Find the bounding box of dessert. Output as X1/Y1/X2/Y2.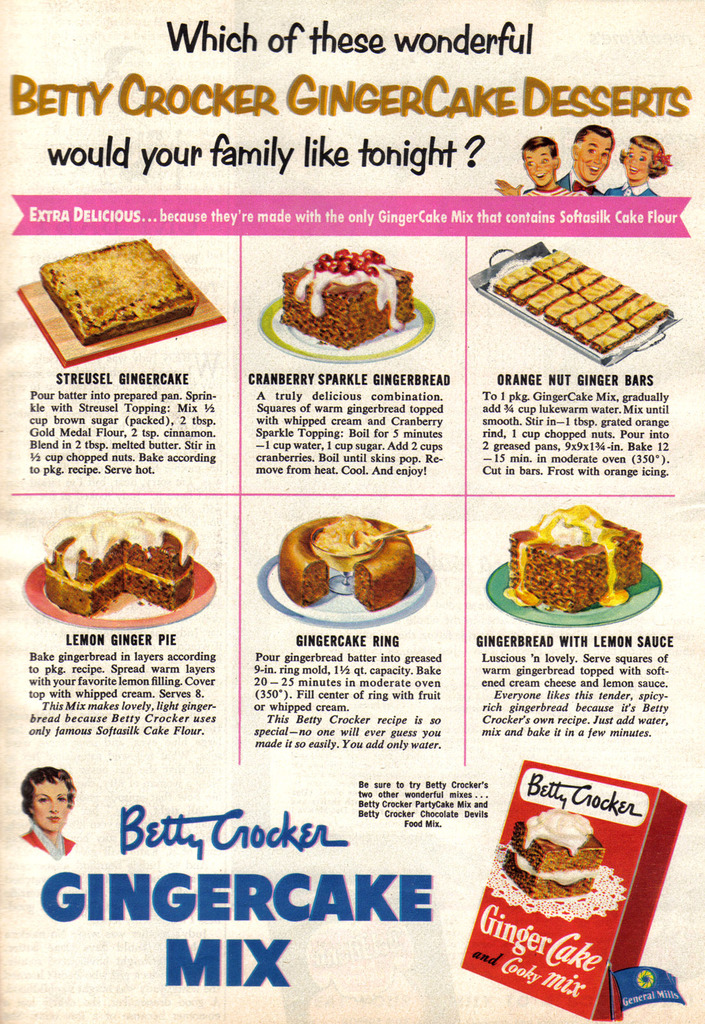
507/510/644/609.
